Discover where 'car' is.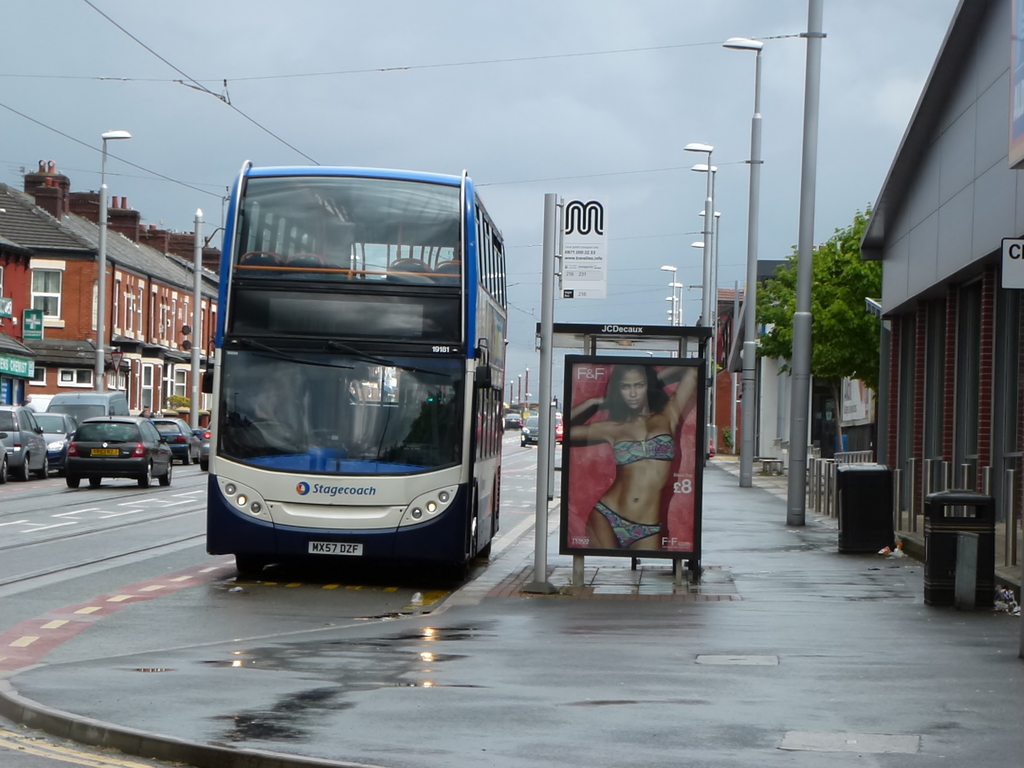
Discovered at x1=520, y1=415, x2=540, y2=445.
